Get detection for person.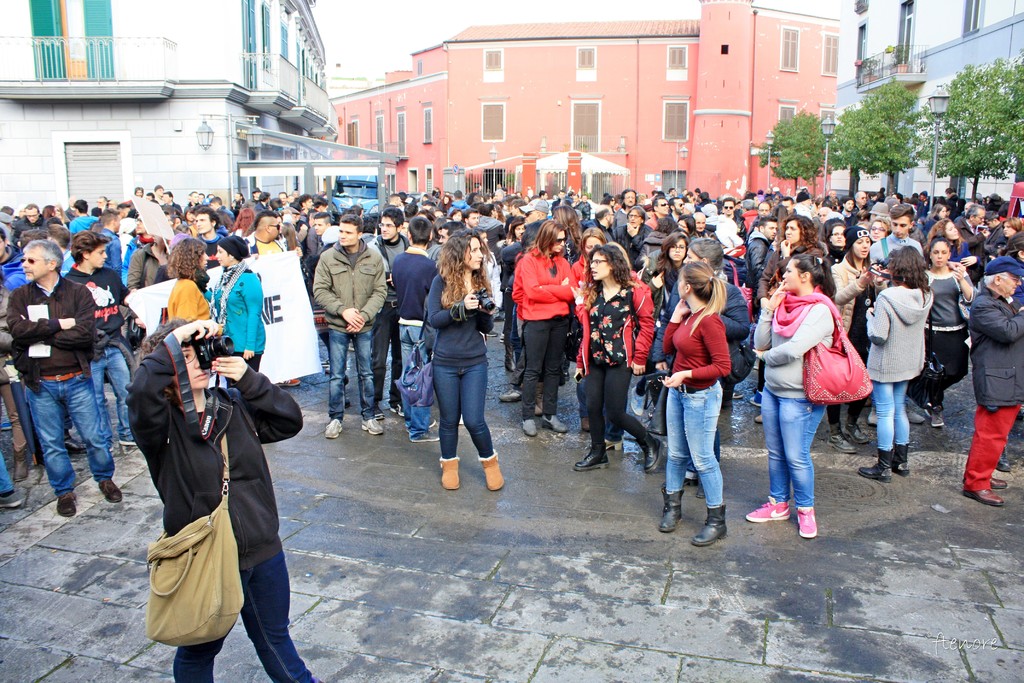
Detection: <region>207, 234, 268, 383</region>.
